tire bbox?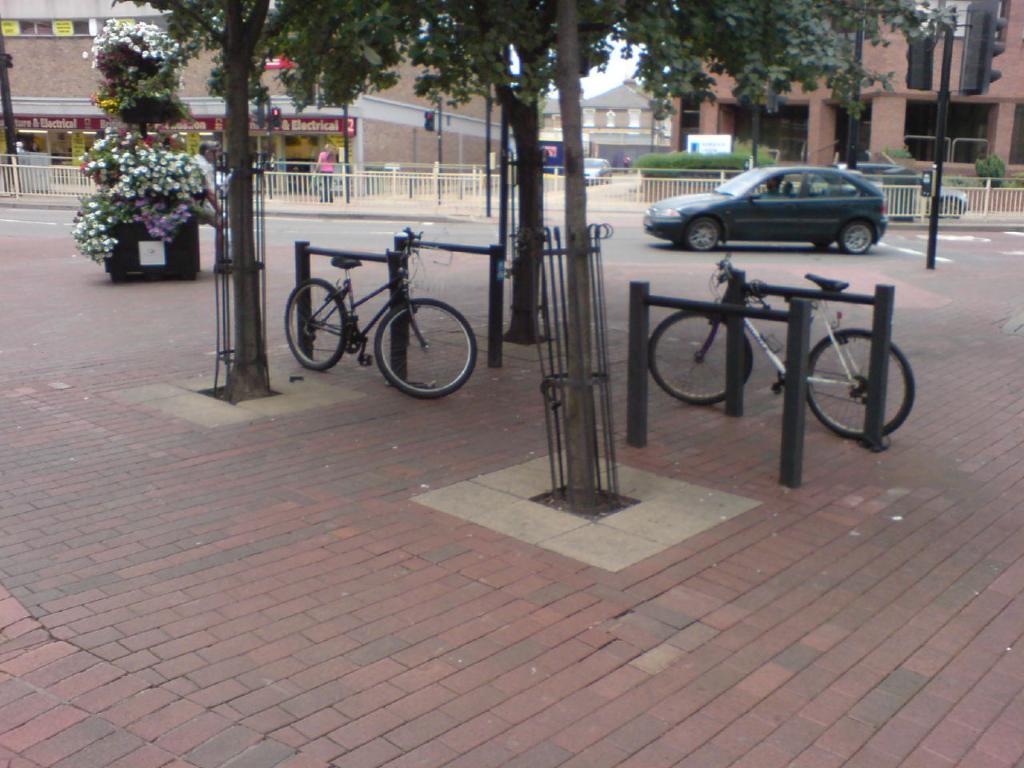
bbox=[803, 332, 917, 442]
